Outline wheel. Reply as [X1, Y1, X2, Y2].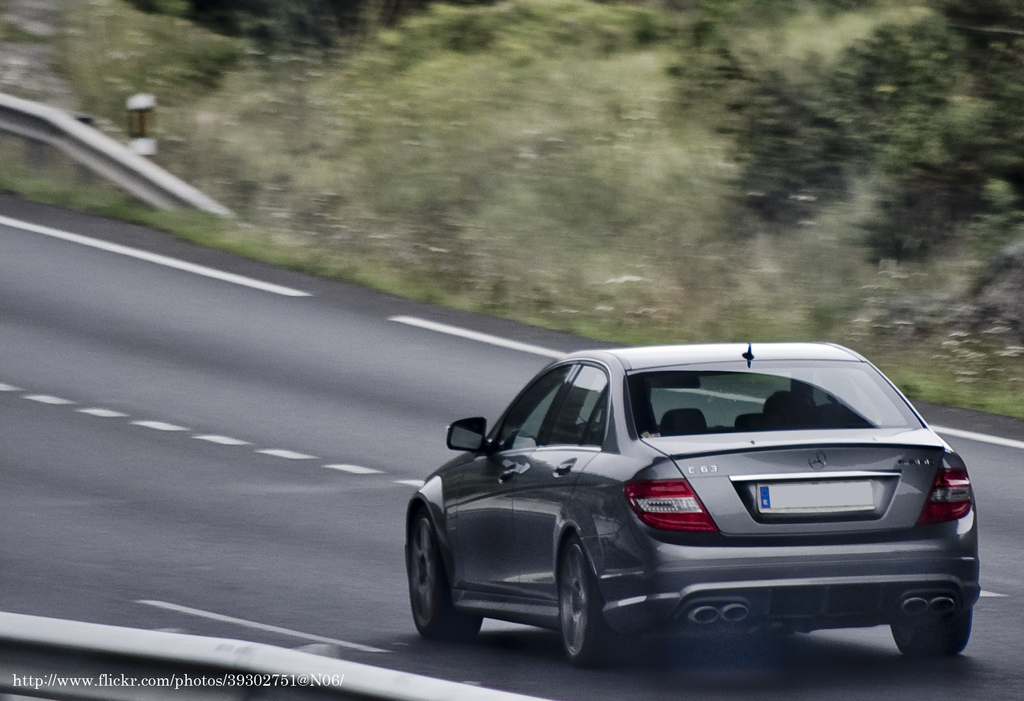
[410, 509, 484, 645].
